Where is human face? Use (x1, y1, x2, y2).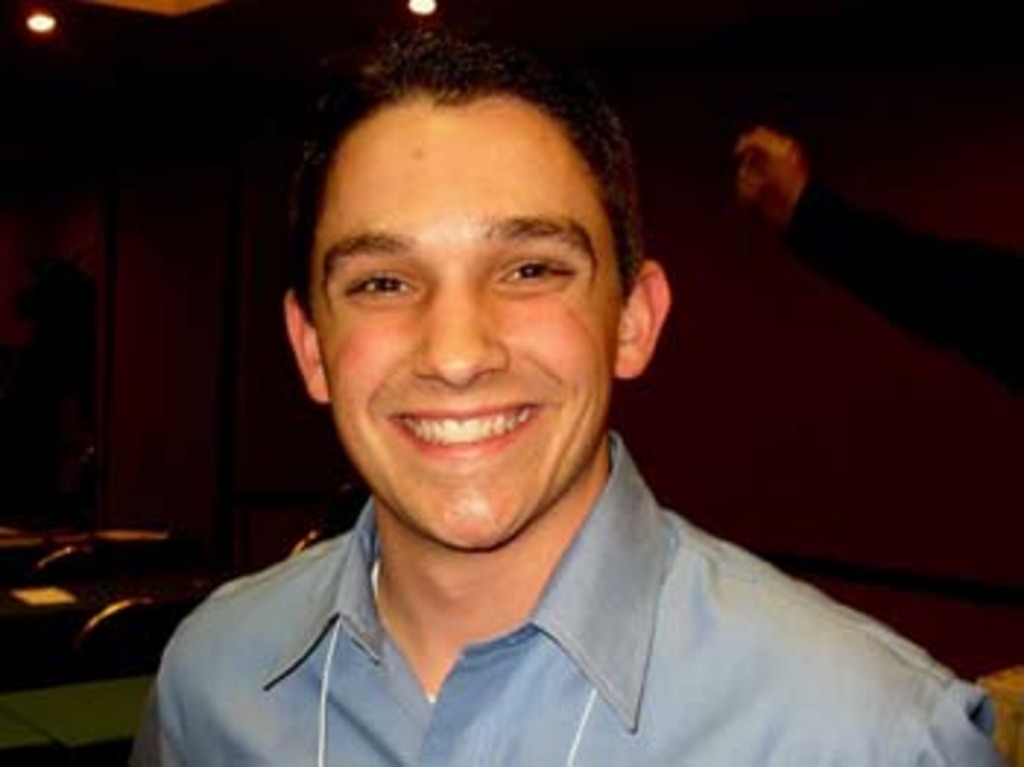
(310, 100, 626, 556).
